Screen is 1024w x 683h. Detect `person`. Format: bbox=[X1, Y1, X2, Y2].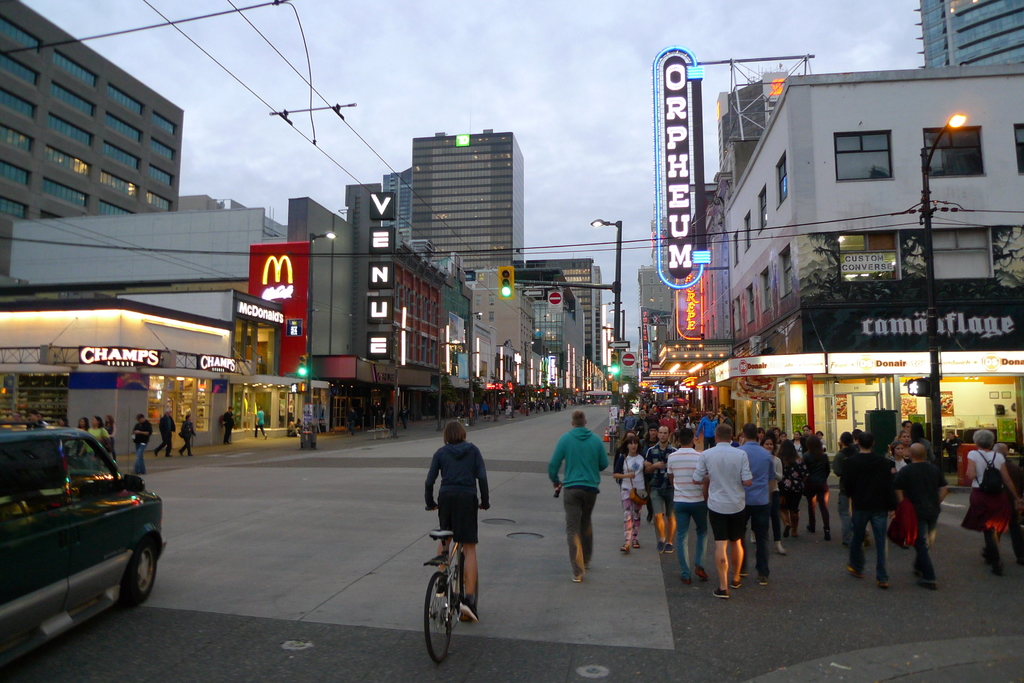
bbox=[180, 414, 196, 454].
